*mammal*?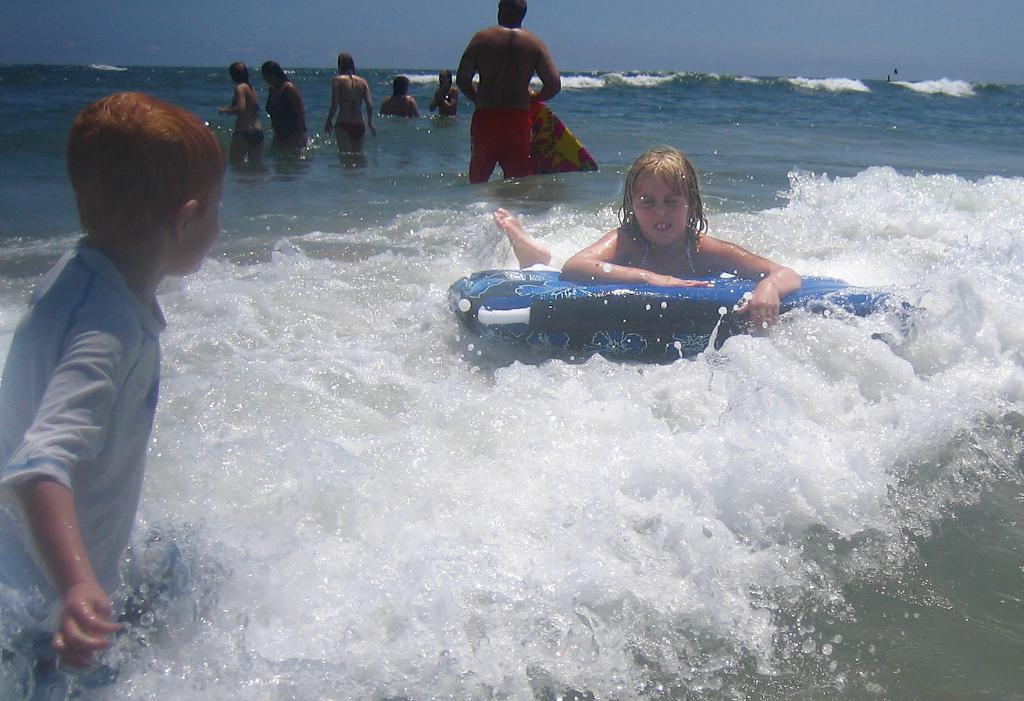
bbox=(431, 70, 461, 116)
